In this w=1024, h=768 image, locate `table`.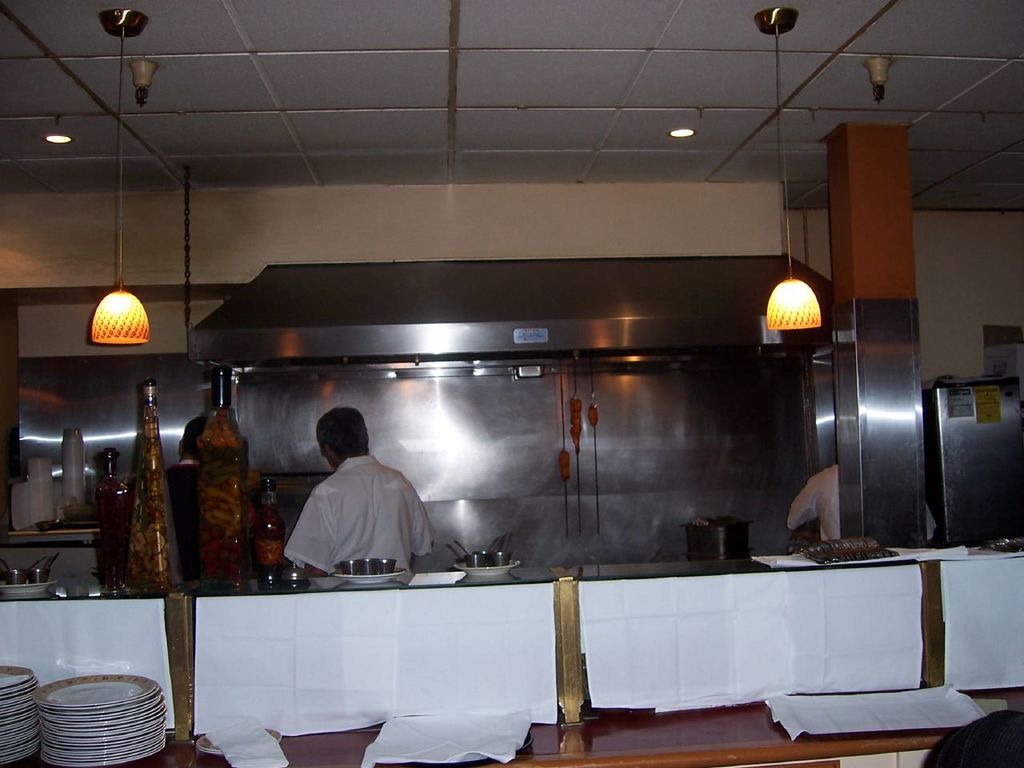
Bounding box: (941,542,1023,686).
